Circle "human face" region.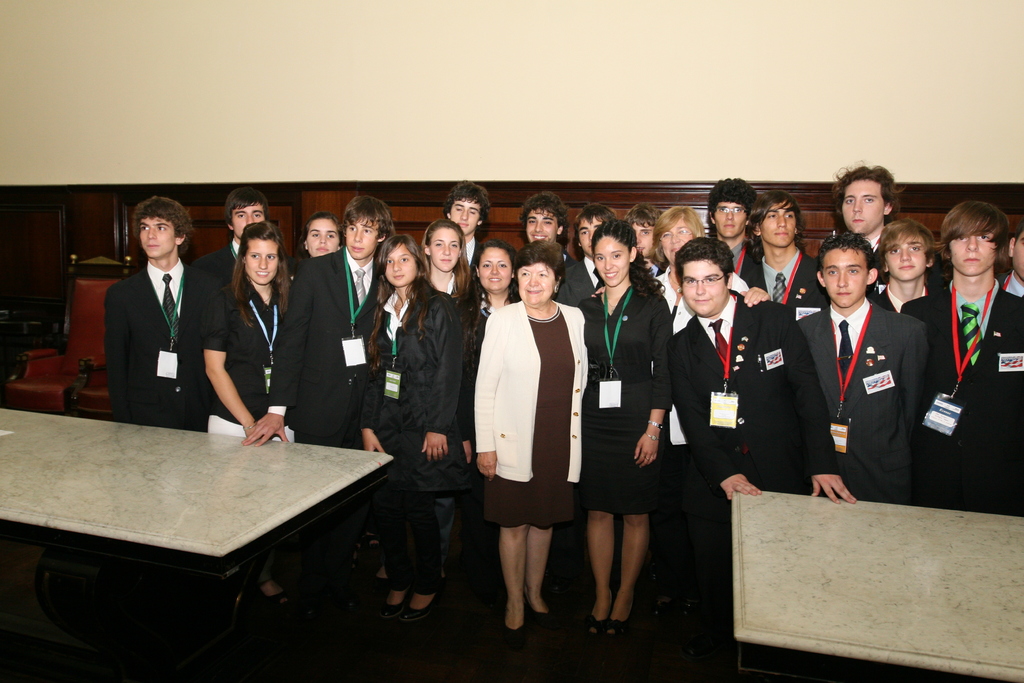
Region: pyautogui.locateOnScreen(450, 198, 481, 231).
